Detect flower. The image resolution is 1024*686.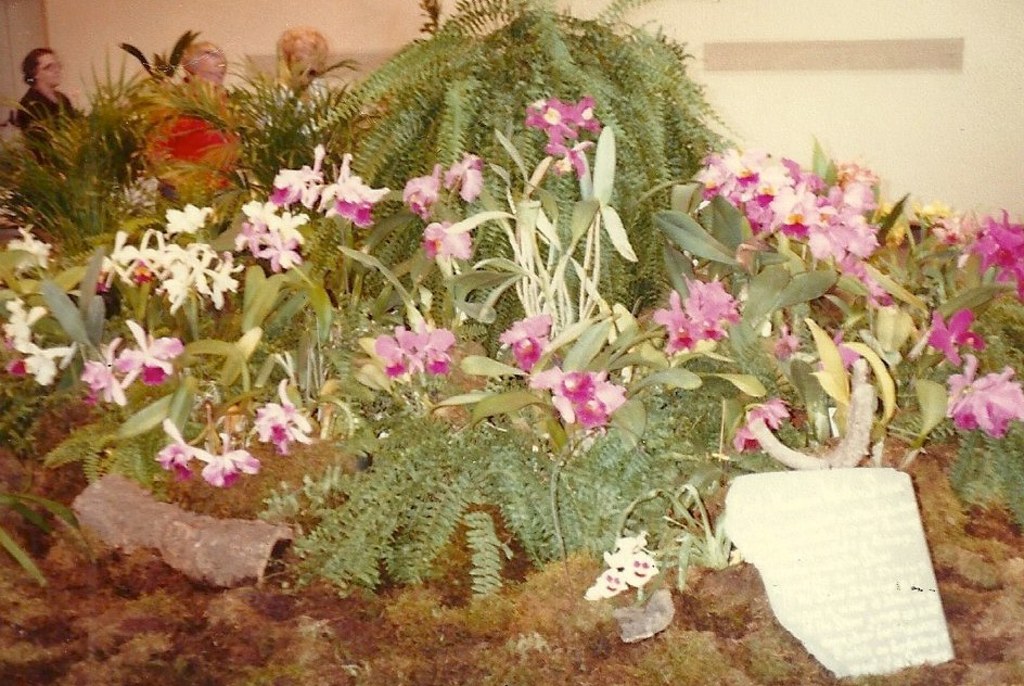
(left=252, top=377, right=311, bottom=455).
